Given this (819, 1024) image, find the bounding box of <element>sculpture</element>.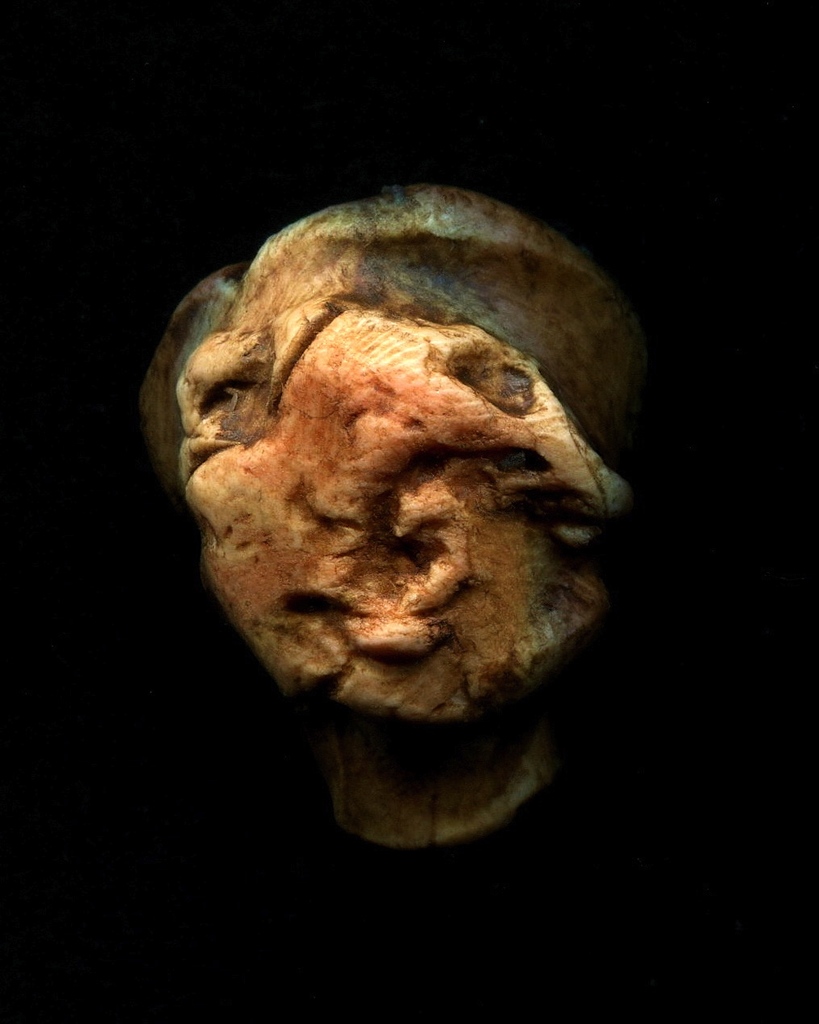
{"left": 141, "top": 182, "right": 659, "bottom": 842}.
